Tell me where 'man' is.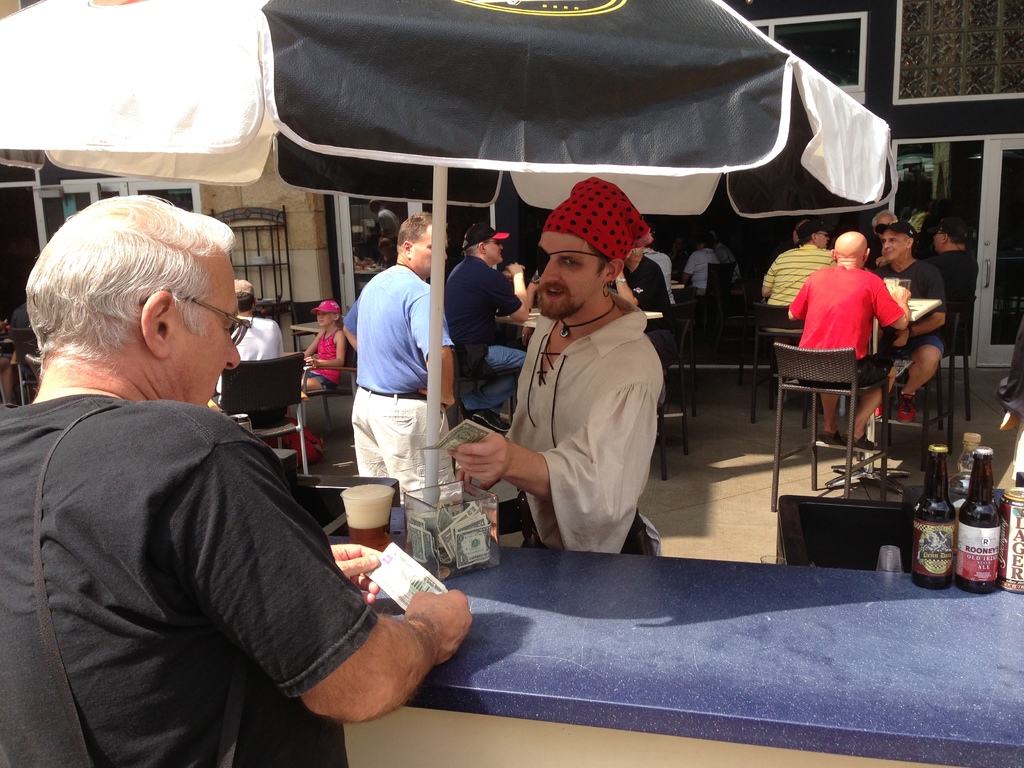
'man' is at bbox=[636, 249, 670, 305].
